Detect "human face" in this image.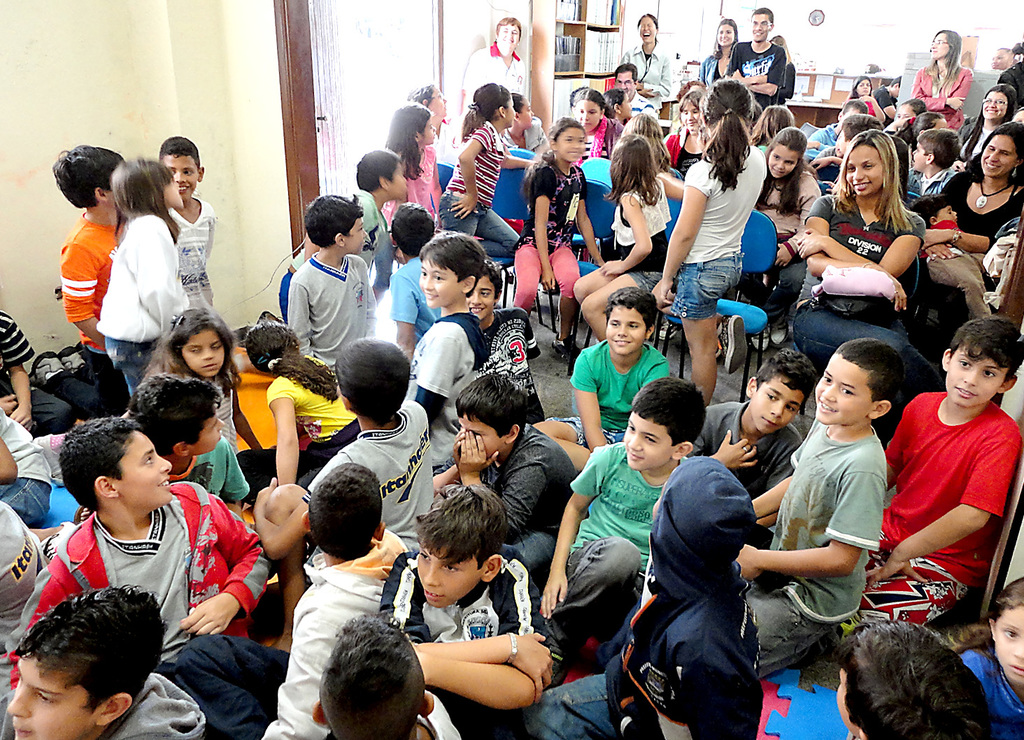
Detection: x1=942 y1=352 x2=1008 y2=408.
